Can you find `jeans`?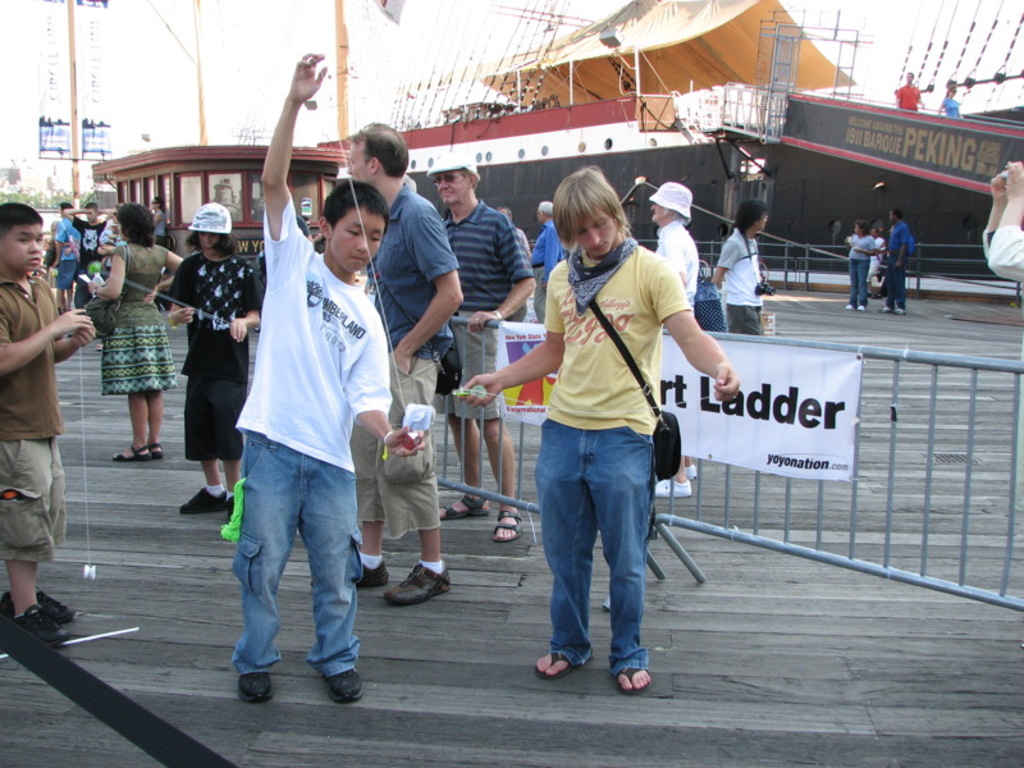
Yes, bounding box: Rect(850, 261, 870, 306).
